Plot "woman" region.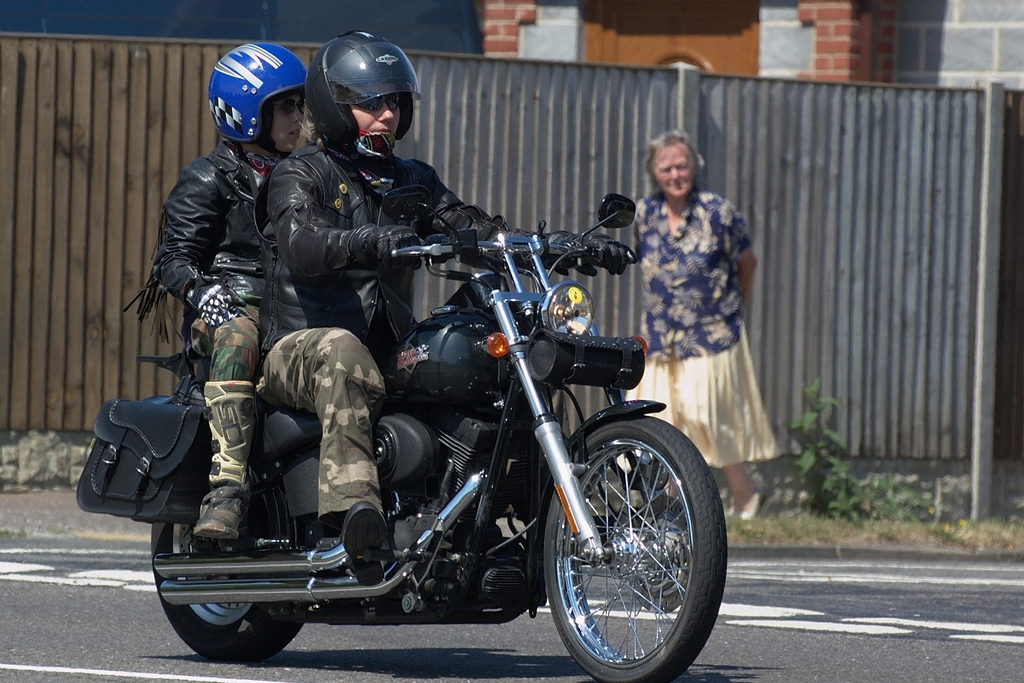
Plotted at x1=156 y1=43 x2=319 y2=534.
